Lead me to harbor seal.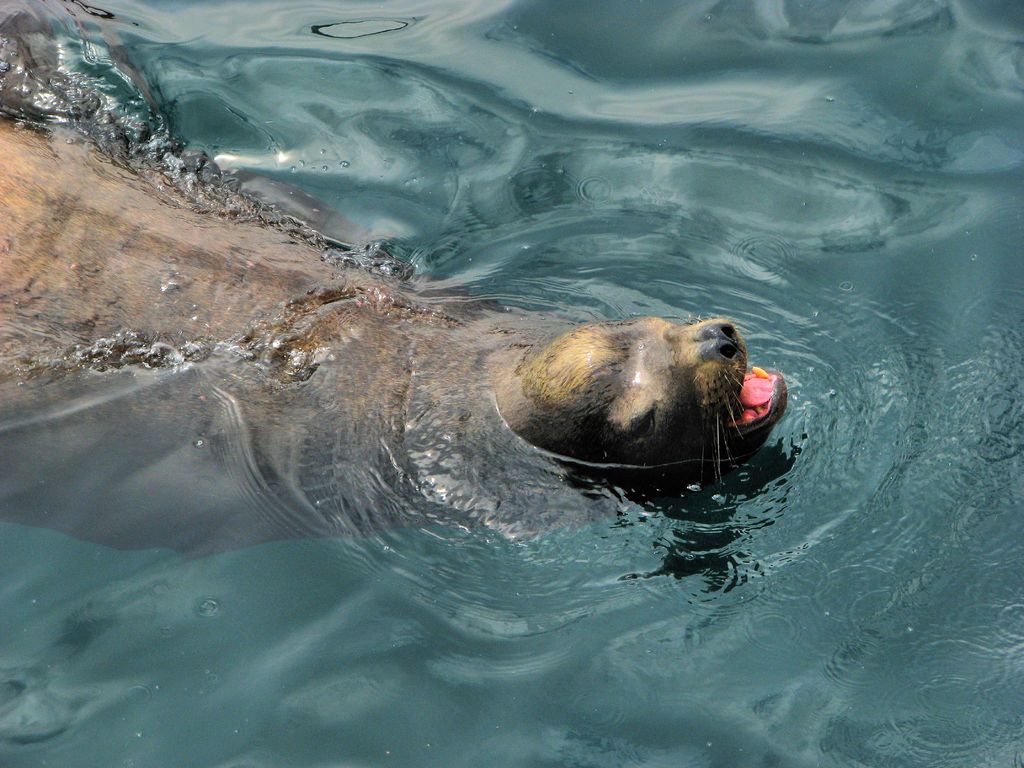
Lead to Rect(0, 111, 792, 486).
